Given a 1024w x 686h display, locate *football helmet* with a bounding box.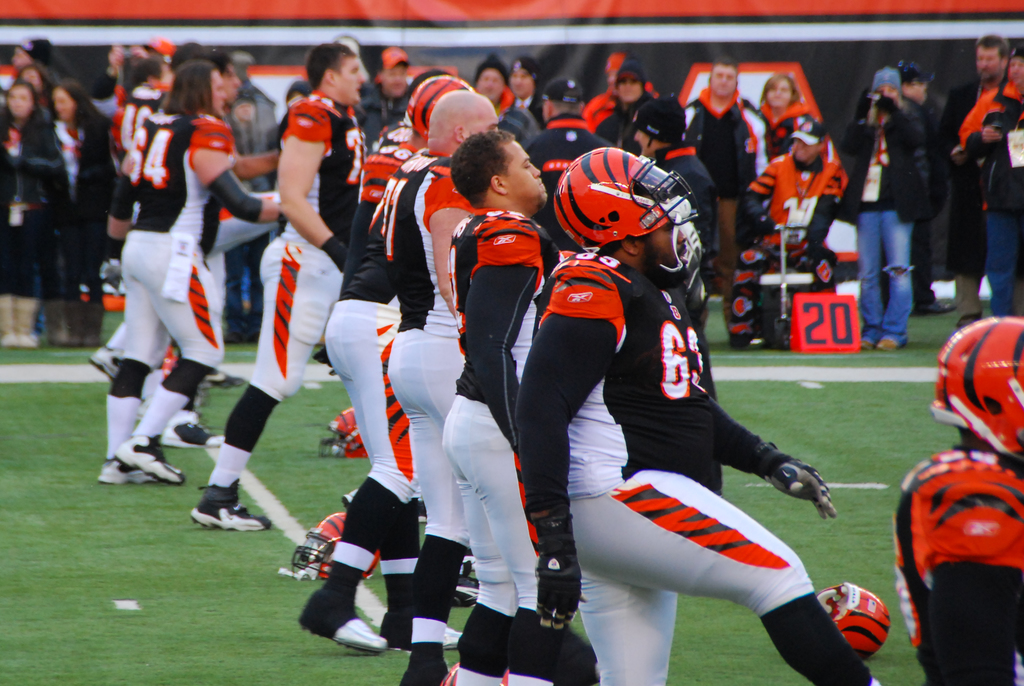
Located: left=399, top=69, right=471, bottom=149.
